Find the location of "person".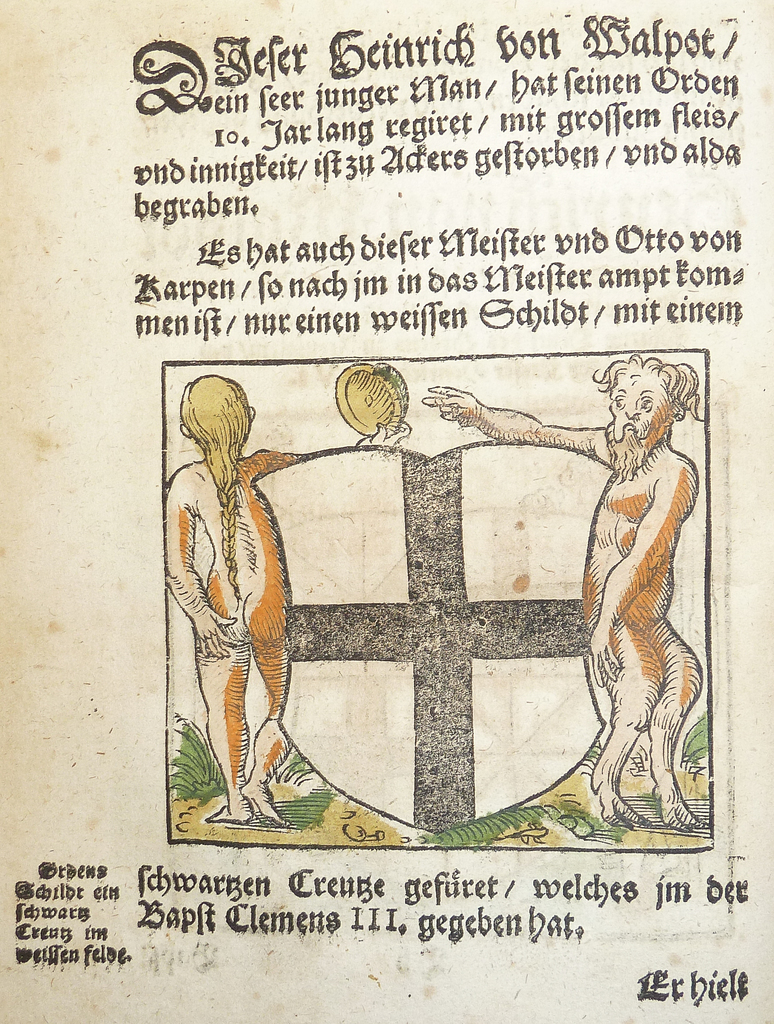
Location: left=414, top=349, right=710, bottom=834.
